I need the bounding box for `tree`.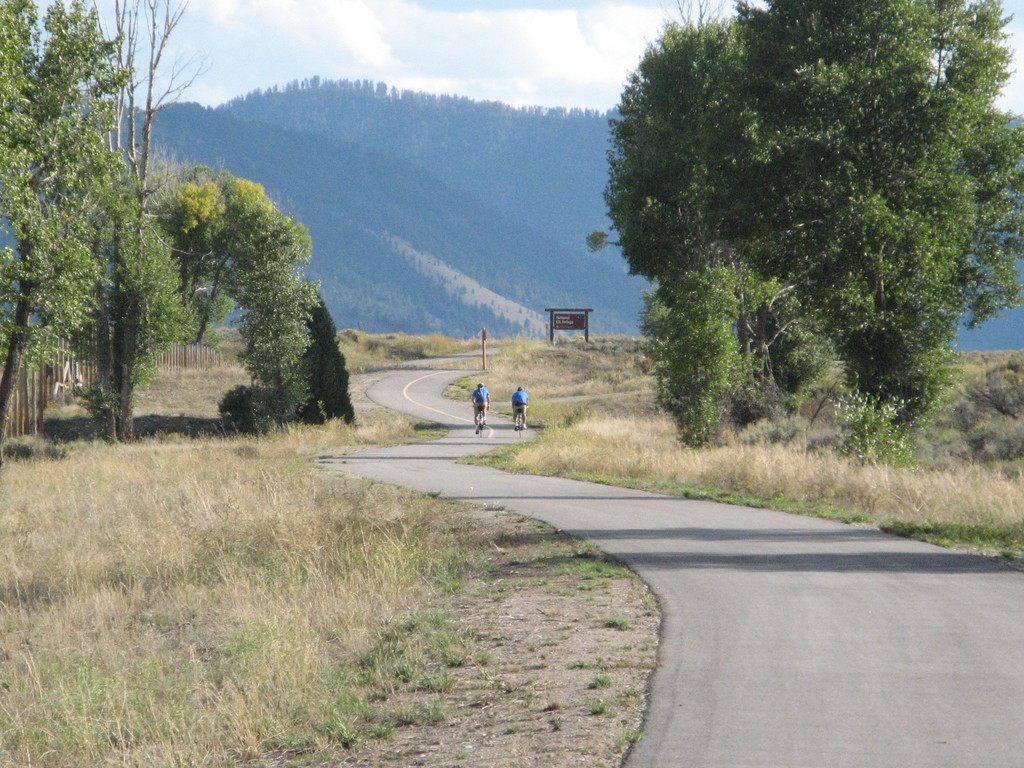
Here it is: detection(602, 0, 742, 319).
